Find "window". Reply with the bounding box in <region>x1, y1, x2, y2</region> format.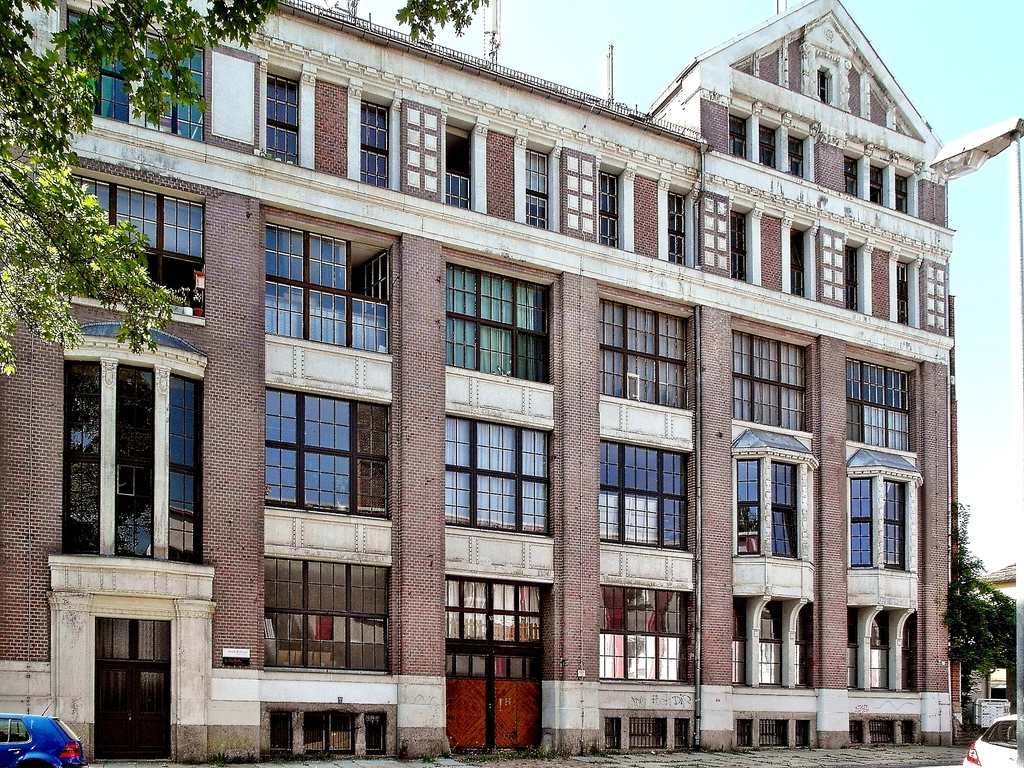
<region>895, 172, 911, 209</region>.
